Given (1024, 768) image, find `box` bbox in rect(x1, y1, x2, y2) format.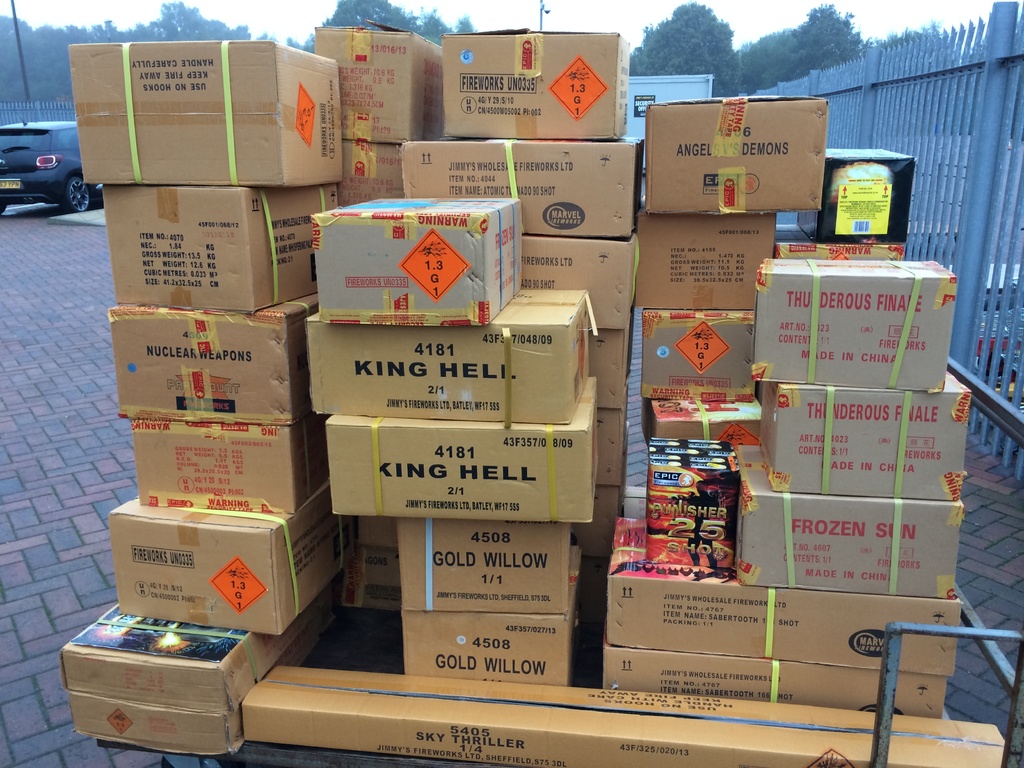
rect(588, 325, 620, 408).
